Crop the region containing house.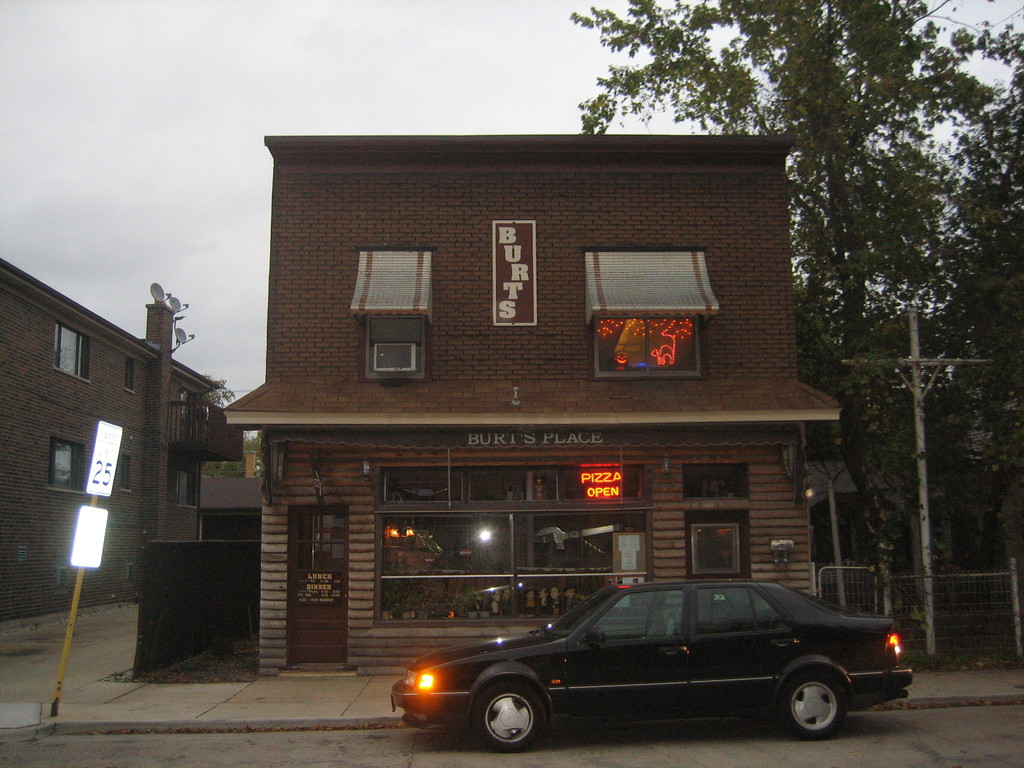
Crop region: x1=6 y1=217 x2=248 y2=633.
